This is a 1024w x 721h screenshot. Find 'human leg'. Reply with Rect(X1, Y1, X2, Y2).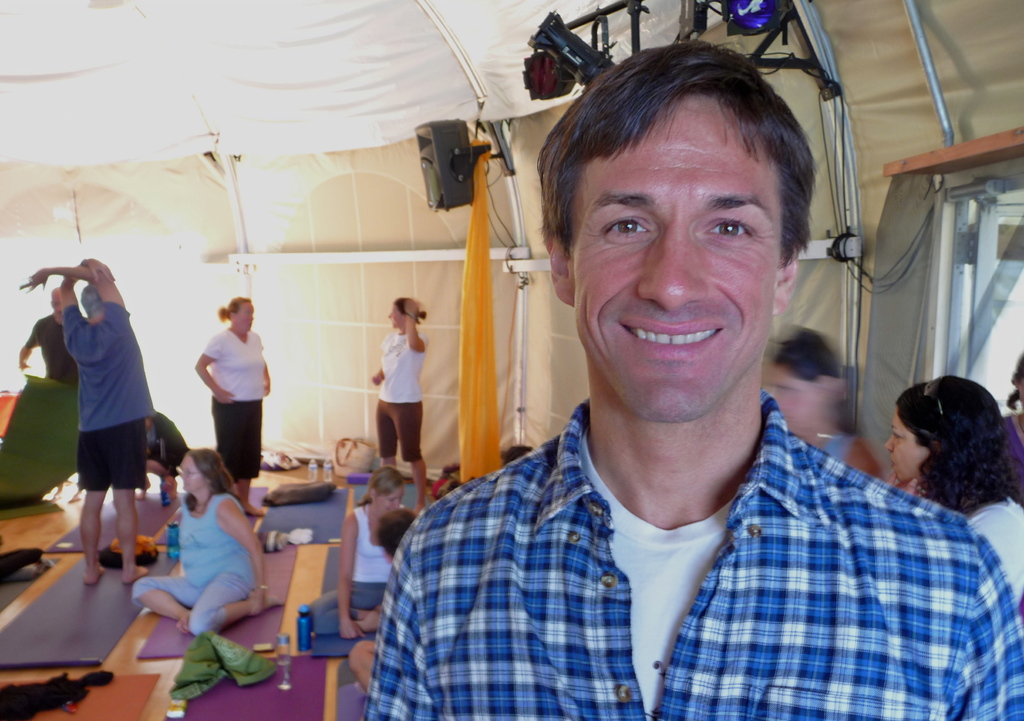
Rect(129, 574, 202, 629).
